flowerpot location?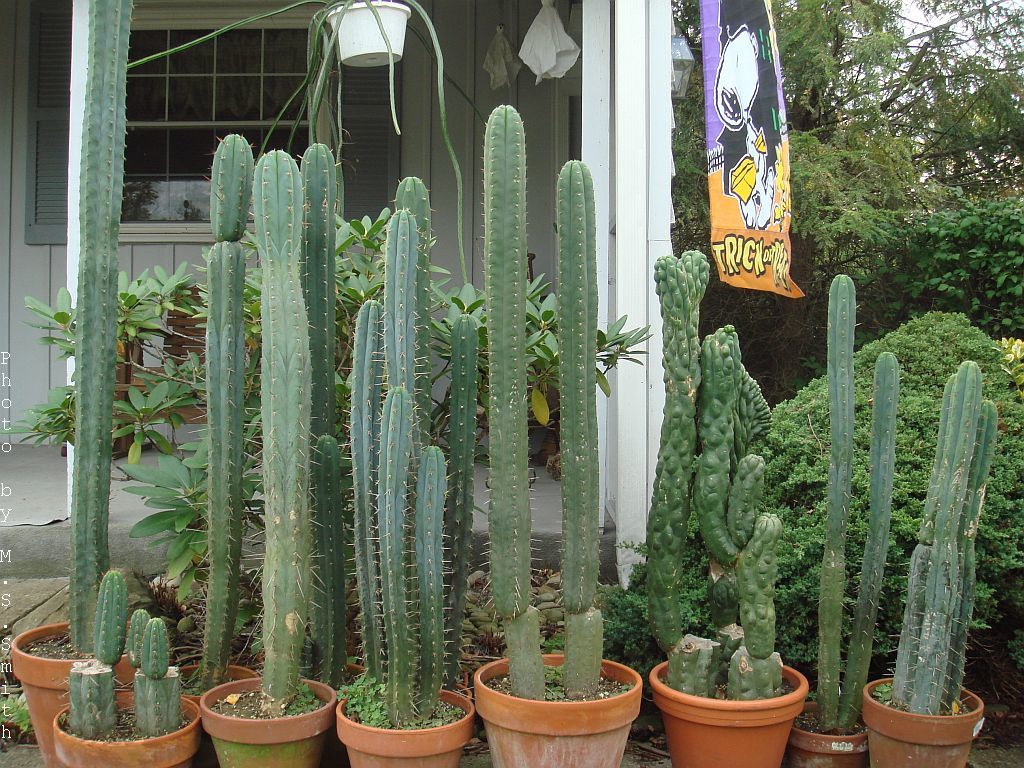
crop(326, 0, 411, 70)
